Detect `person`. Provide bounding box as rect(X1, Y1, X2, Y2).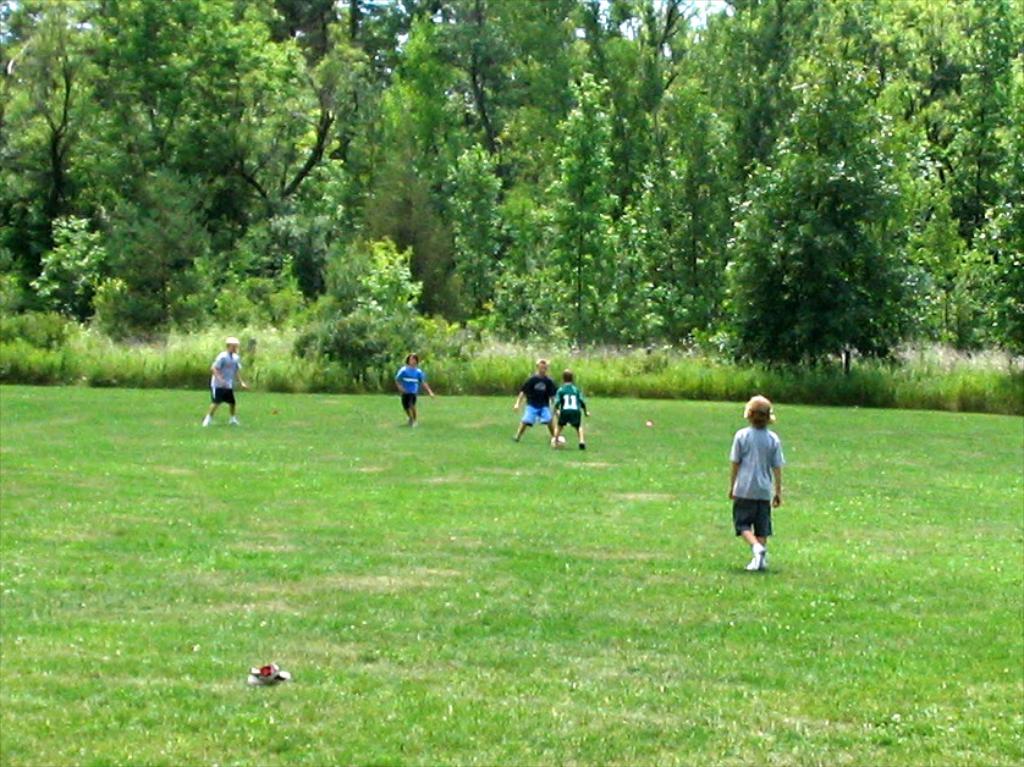
rect(721, 382, 789, 585).
